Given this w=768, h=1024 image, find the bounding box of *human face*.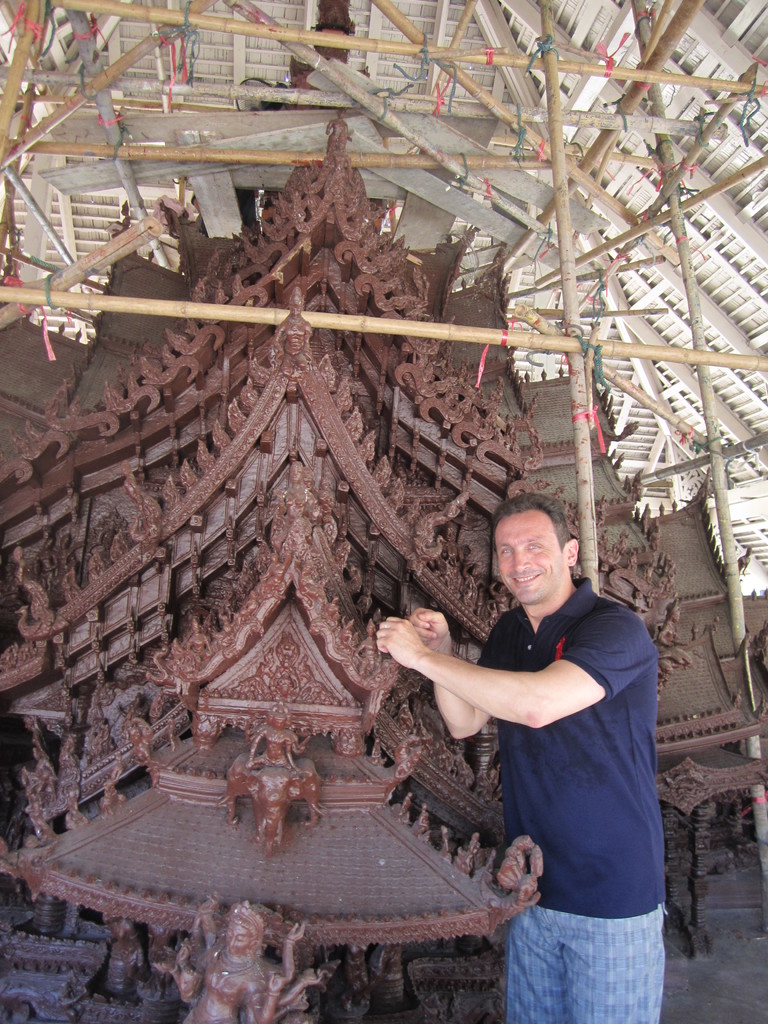
{"x1": 220, "y1": 923, "x2": 251, "y2": 955}.
